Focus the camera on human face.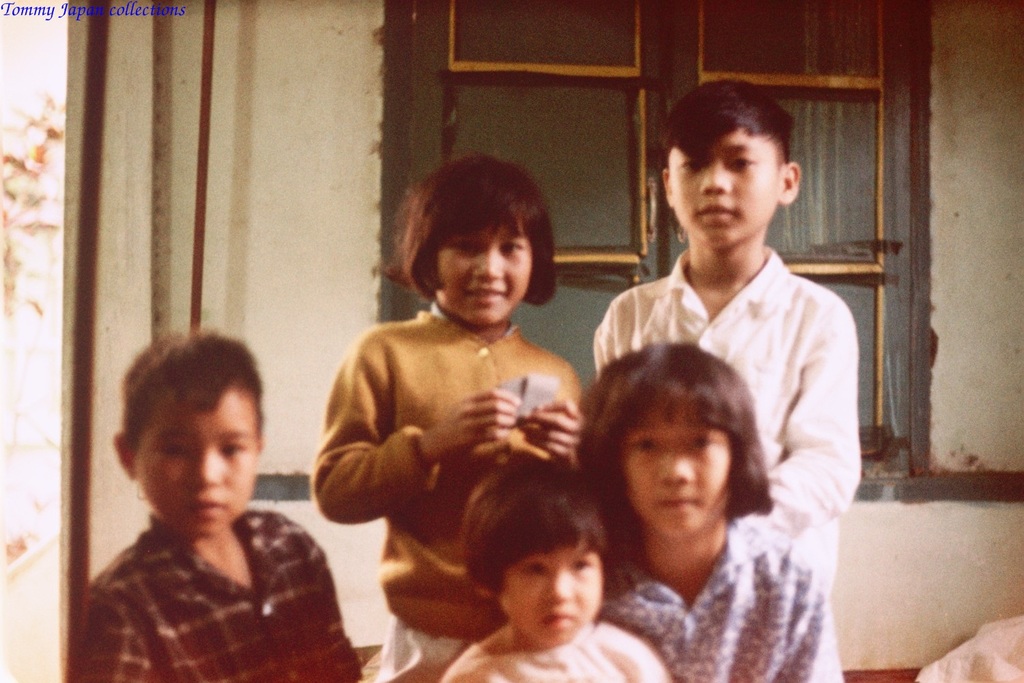
Focus region: 130/381/259/540.
